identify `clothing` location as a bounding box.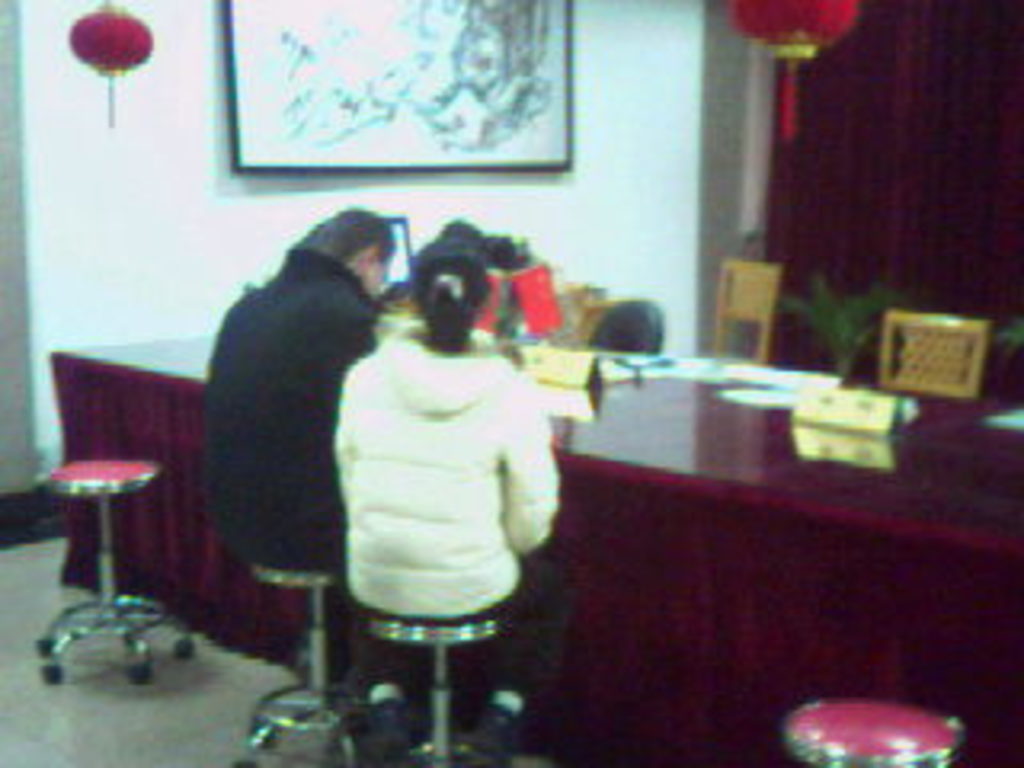
<region>195, 250, 378, 614</region>.
